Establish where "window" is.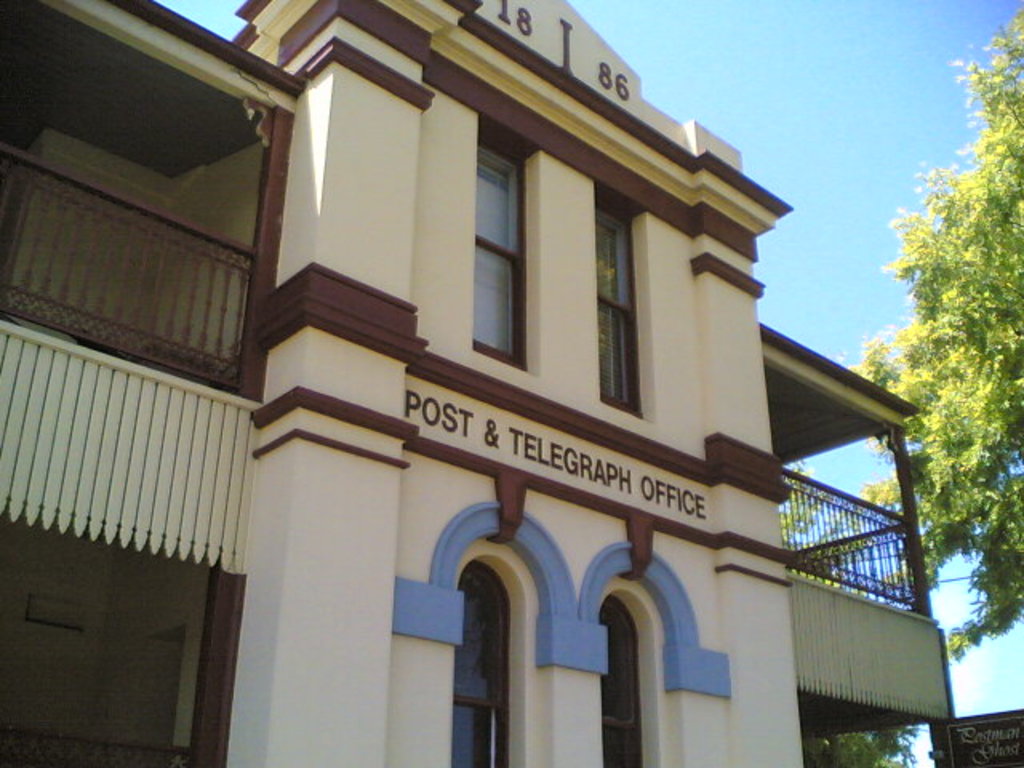
Established at crop(469, 110, 541, 373).
